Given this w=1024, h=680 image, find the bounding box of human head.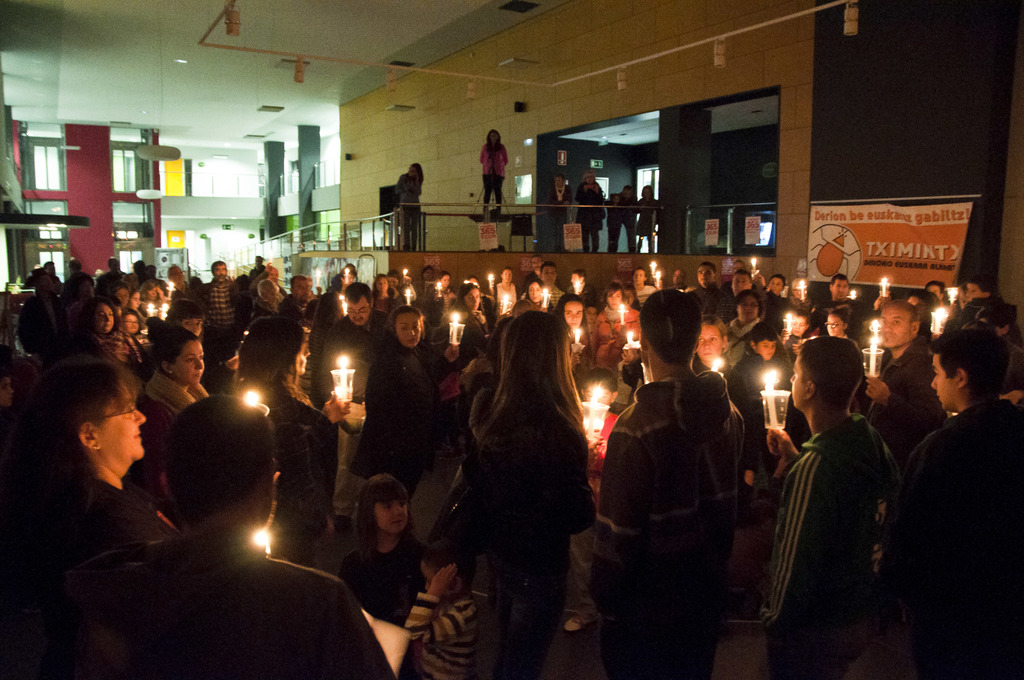
pyautogui.locateOnScreen(733, 287, 758, 323).
